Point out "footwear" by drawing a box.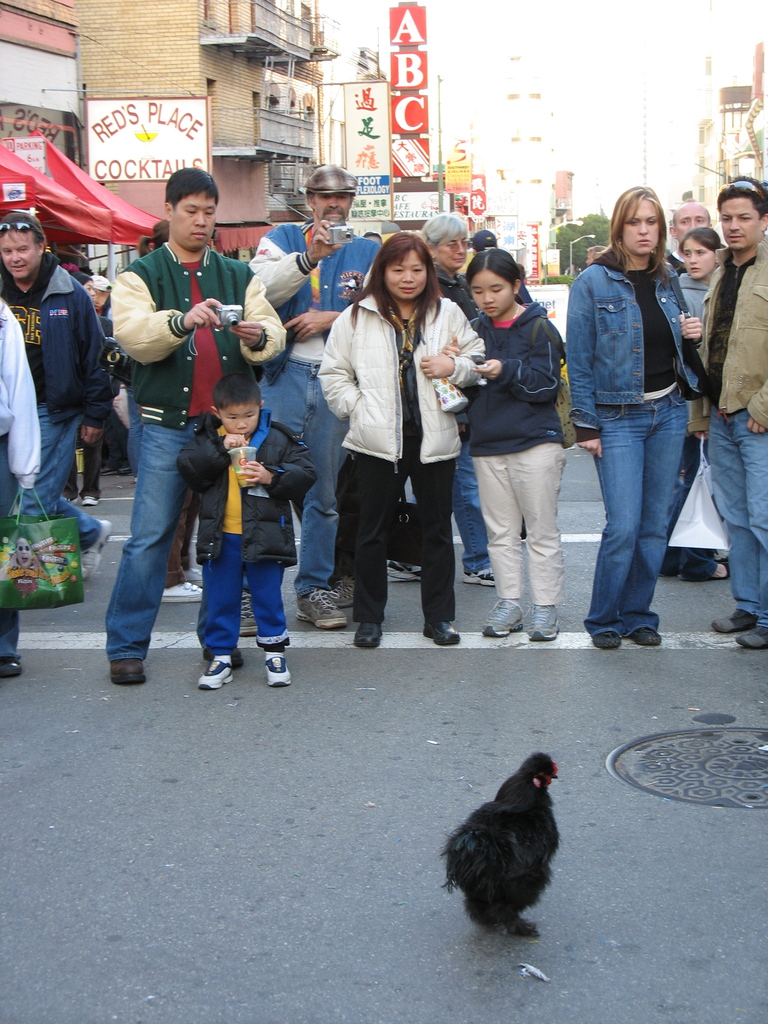
Rect(179, 567, 205, 585).
